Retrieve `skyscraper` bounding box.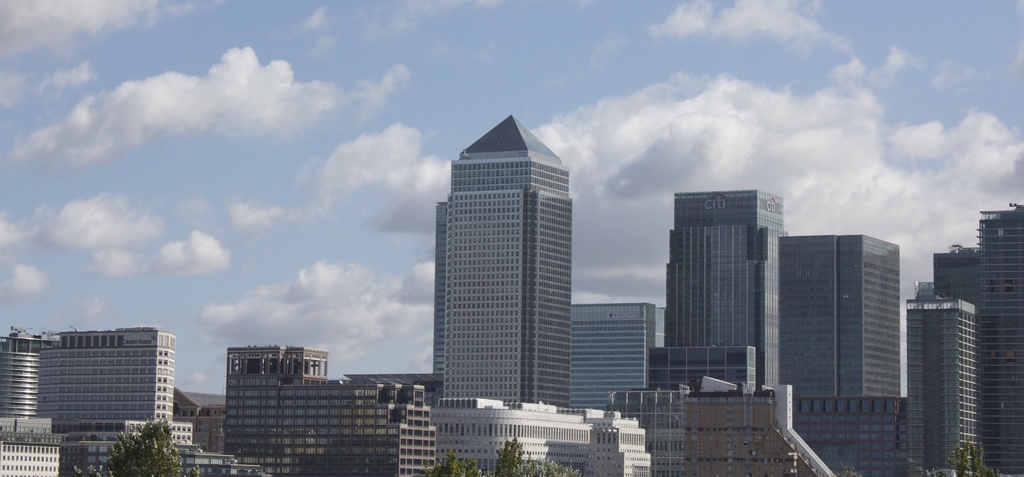
Bounding box: (0,316,178,453).
